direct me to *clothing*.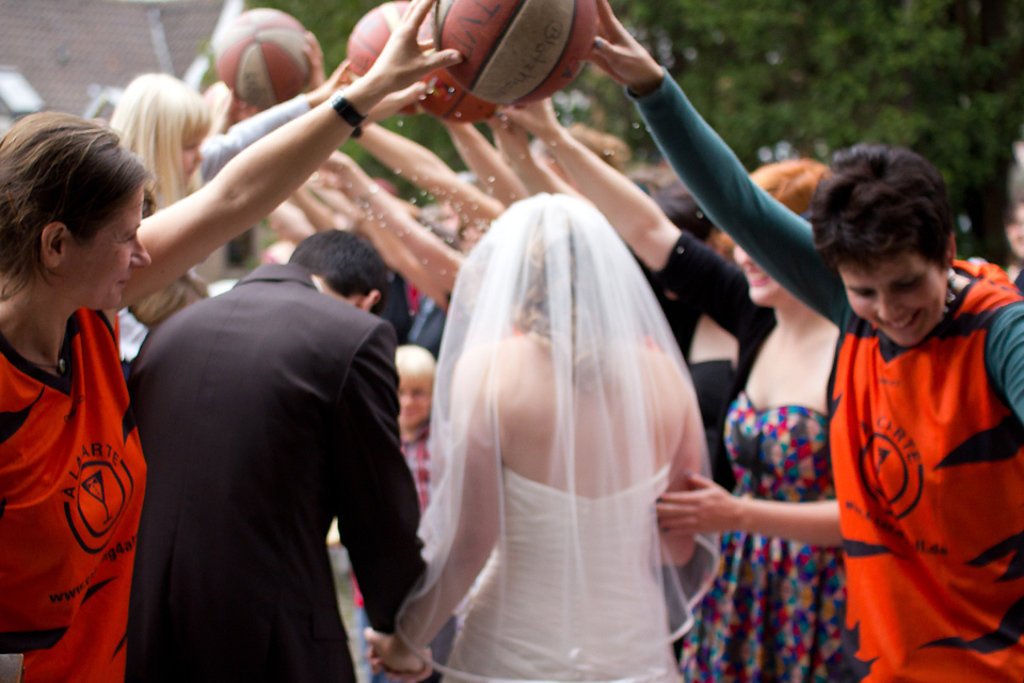
Direction: 197 89 317 189.
